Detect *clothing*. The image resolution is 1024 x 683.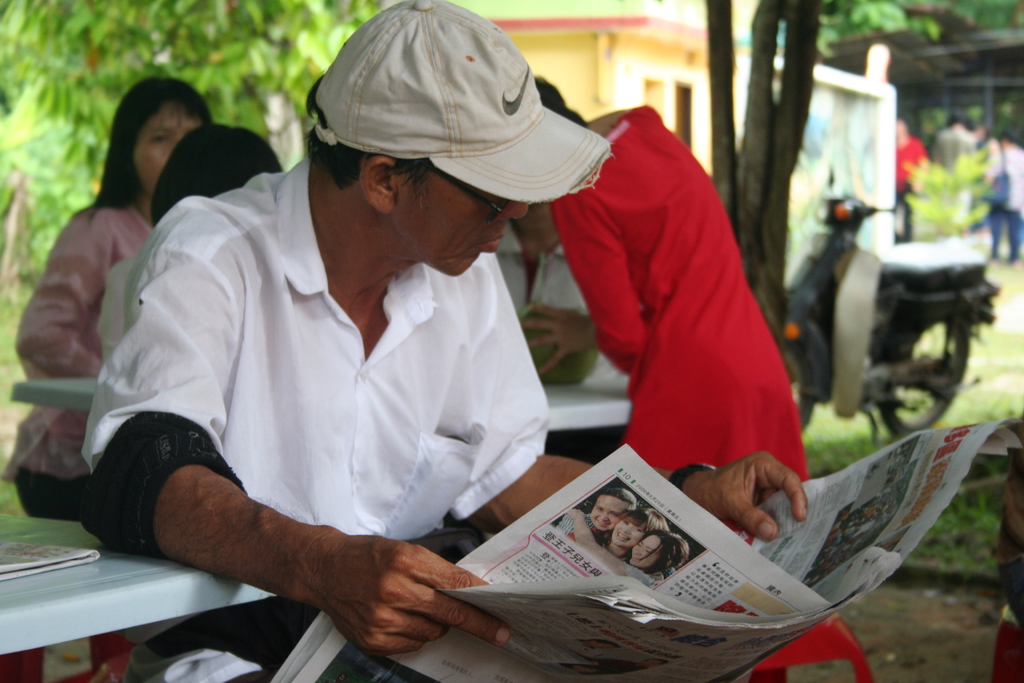
region(892, 137, 921, 235).
